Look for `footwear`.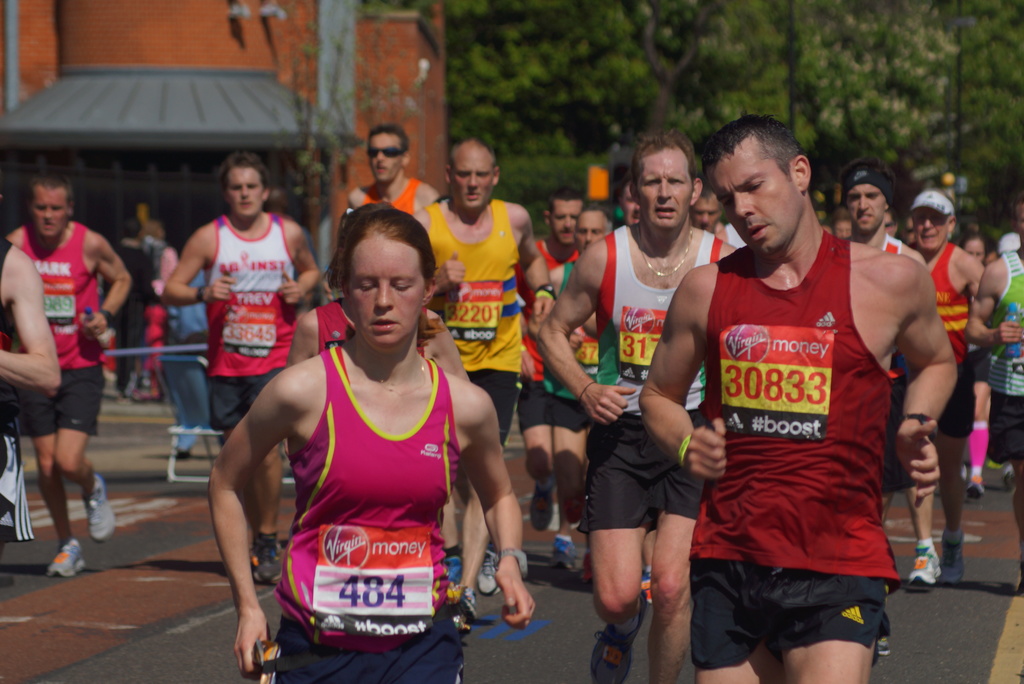
Found: (x1=248, y1=533, x2=284, y2=589).
